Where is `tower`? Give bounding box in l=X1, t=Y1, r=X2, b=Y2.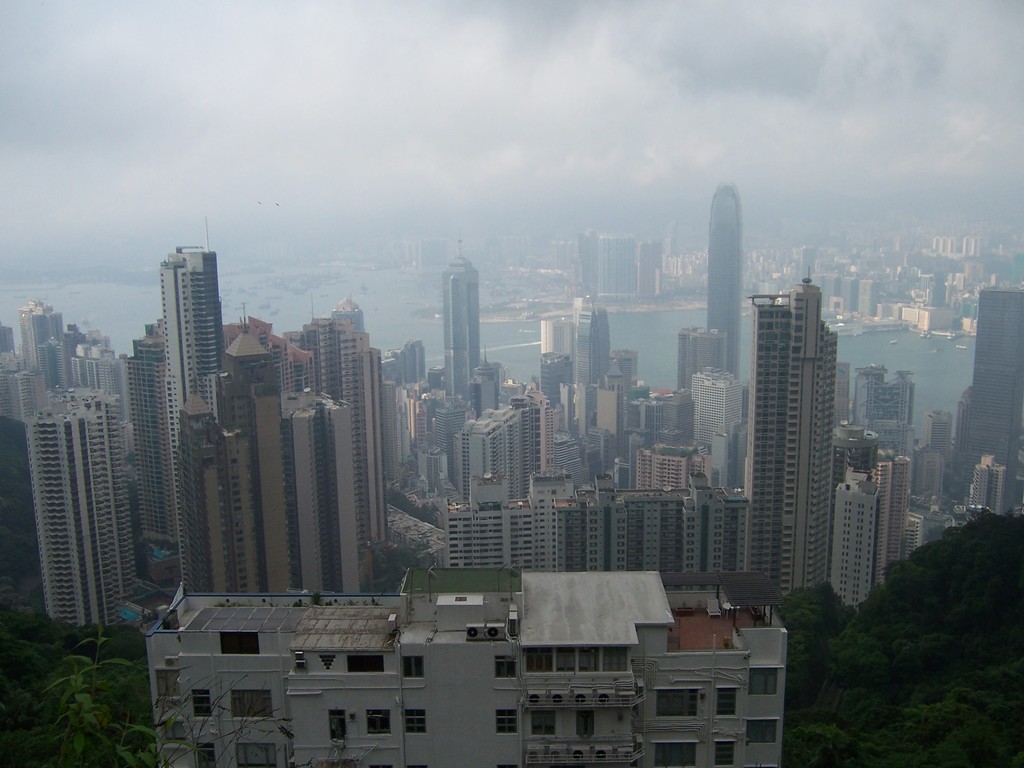
l=122, t=335, r=174, b=543.
